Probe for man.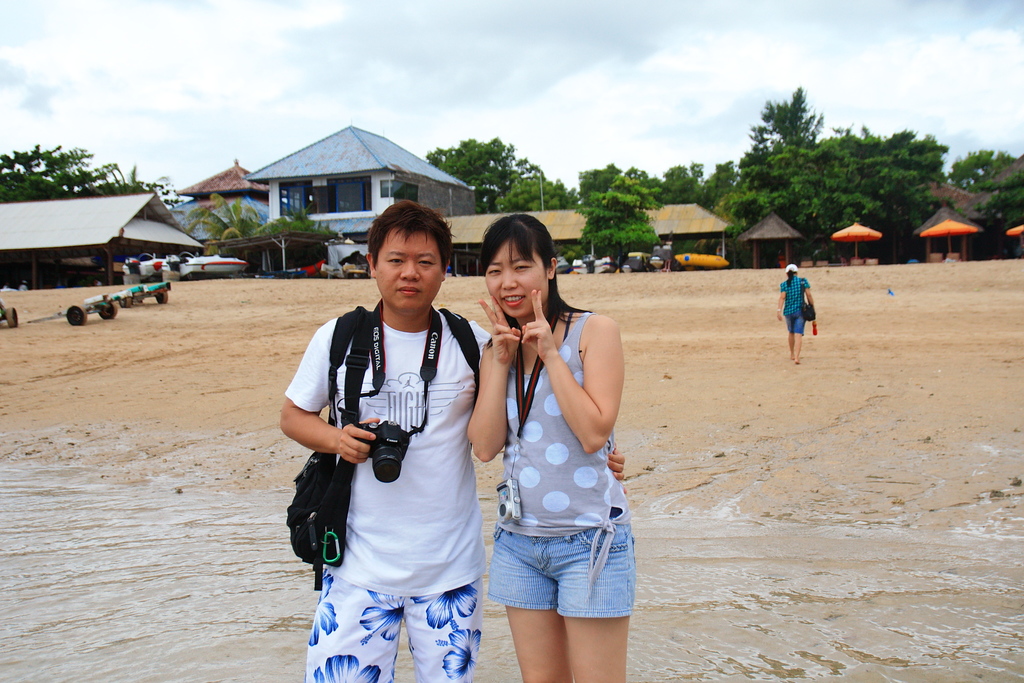
Probe result: 278, 198, 628, 682.
